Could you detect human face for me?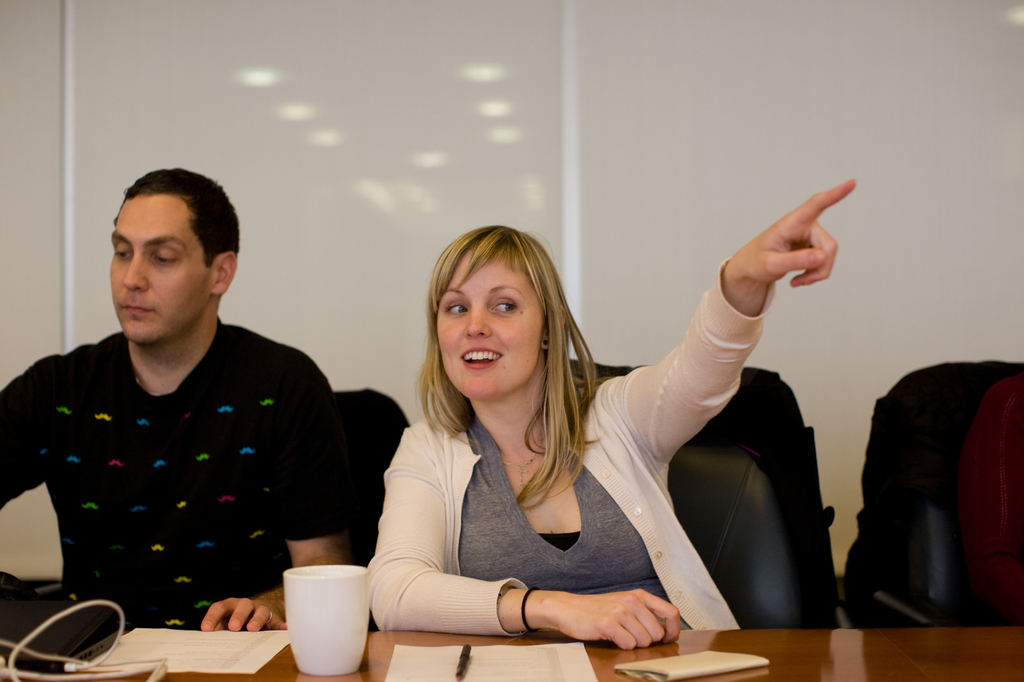
Detection result: BBox(434, 255, 541, 402).
